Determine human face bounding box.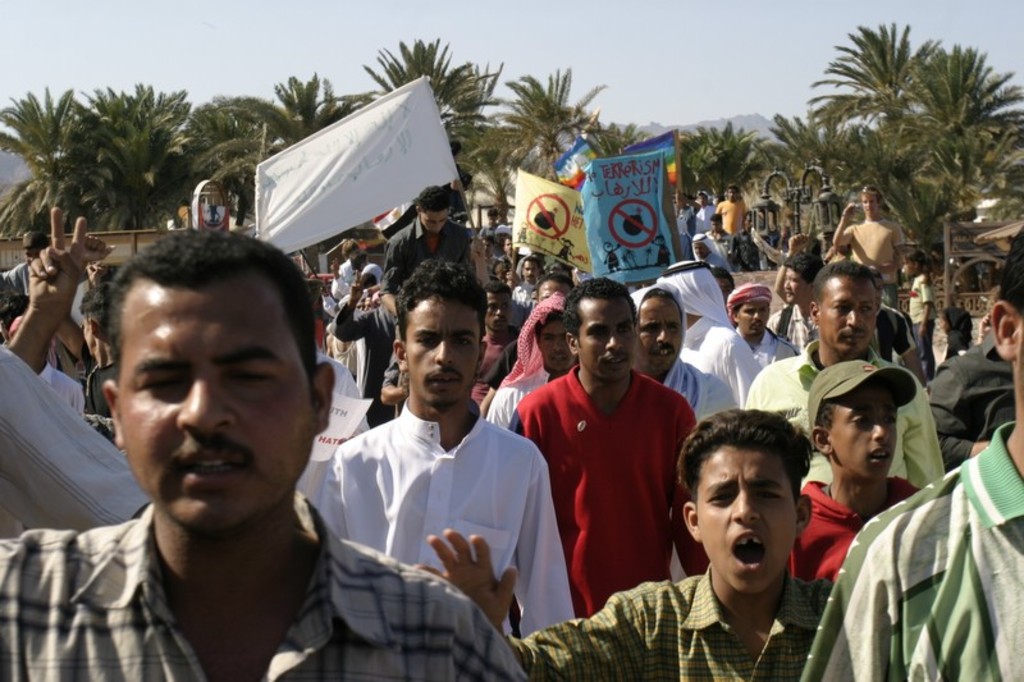
Determined: 778 264 808 308.
